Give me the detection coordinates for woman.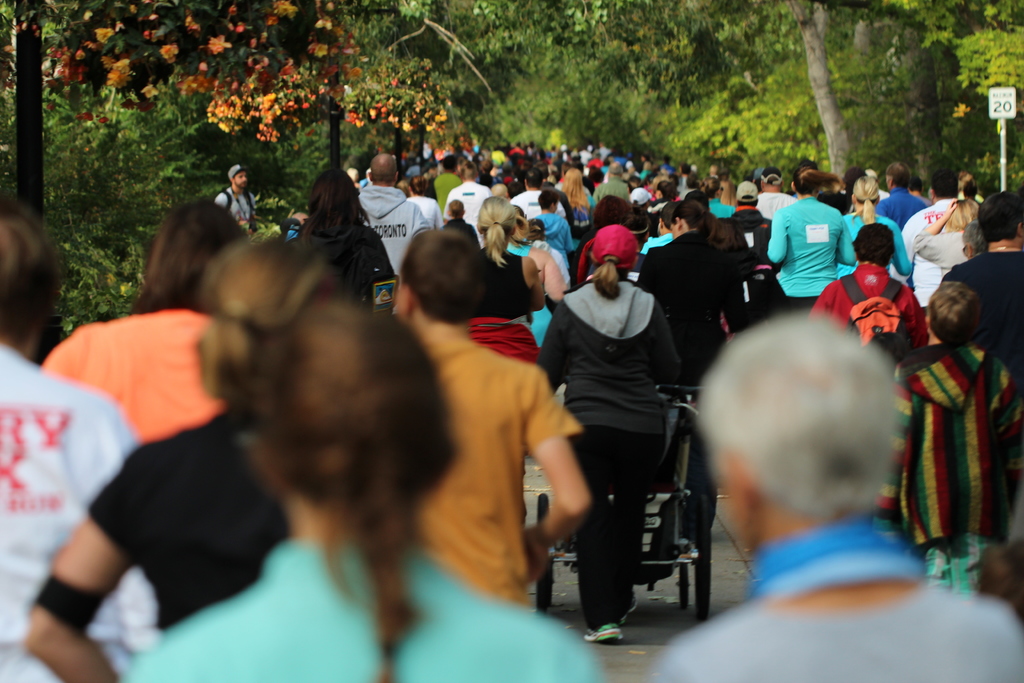
x1=26 y1=238 x2=341 y2=682.
